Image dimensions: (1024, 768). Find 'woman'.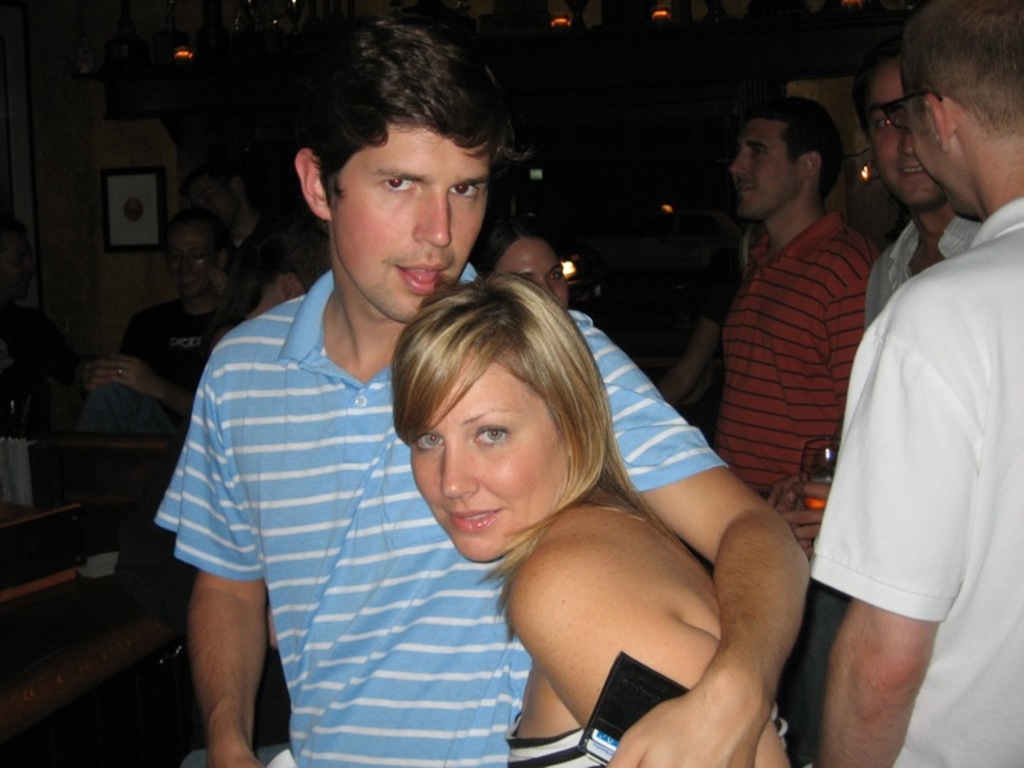
(left=202, top=225, right=306, bottom=349).
